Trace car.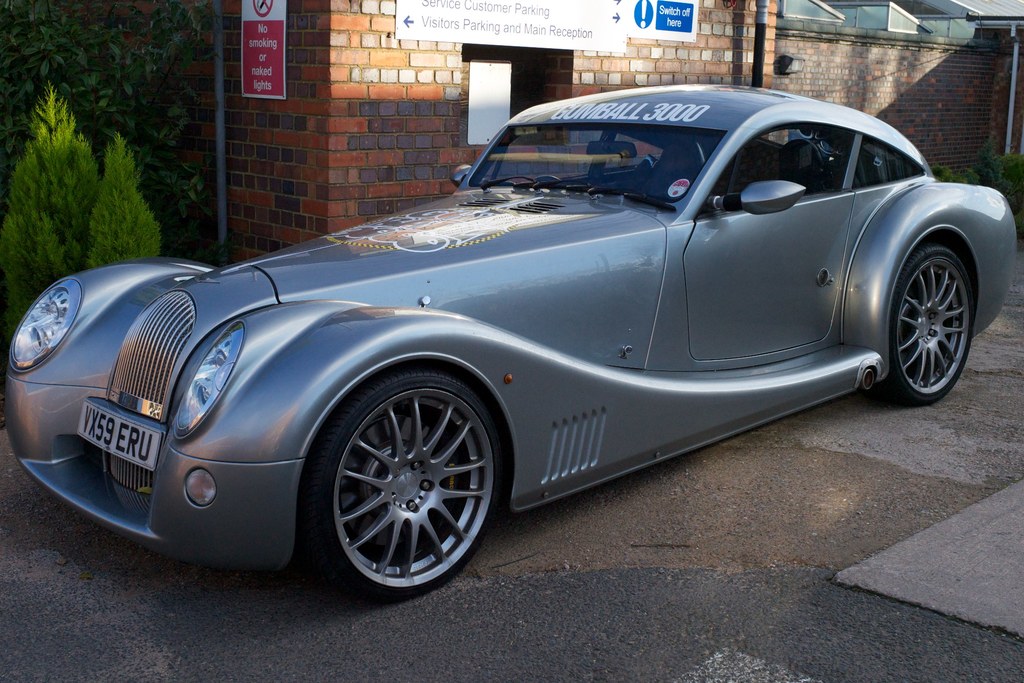
Traced to region(5, 81, 1023, 609).
